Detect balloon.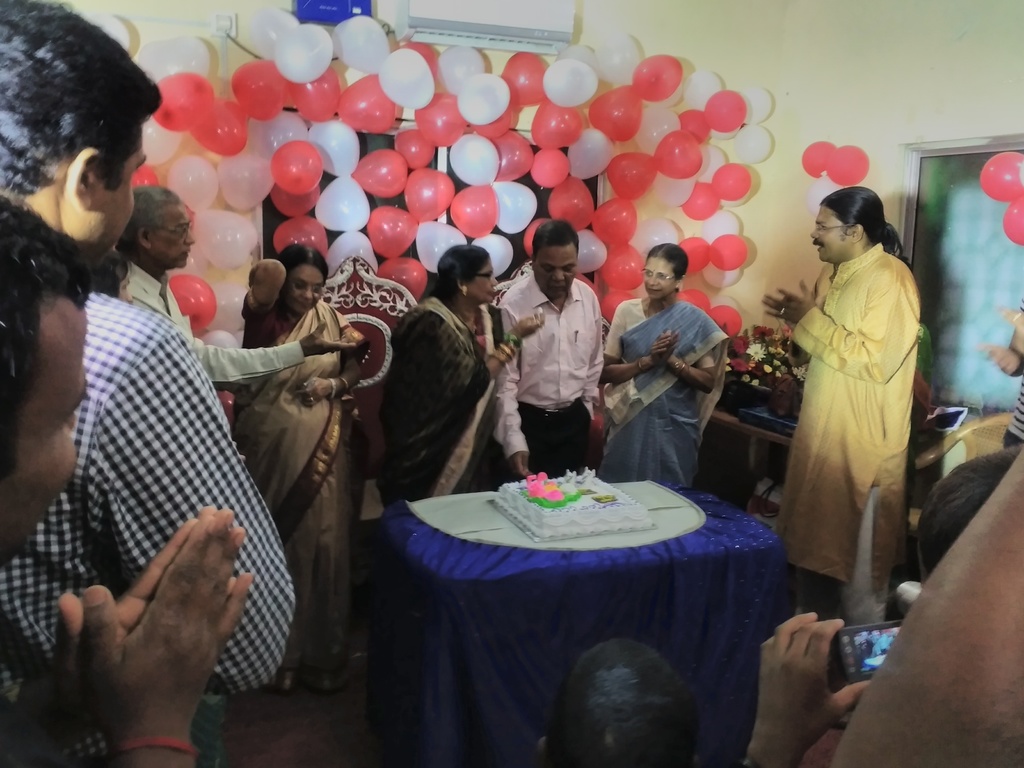
Detected at region(171, 236, 214, 278).
